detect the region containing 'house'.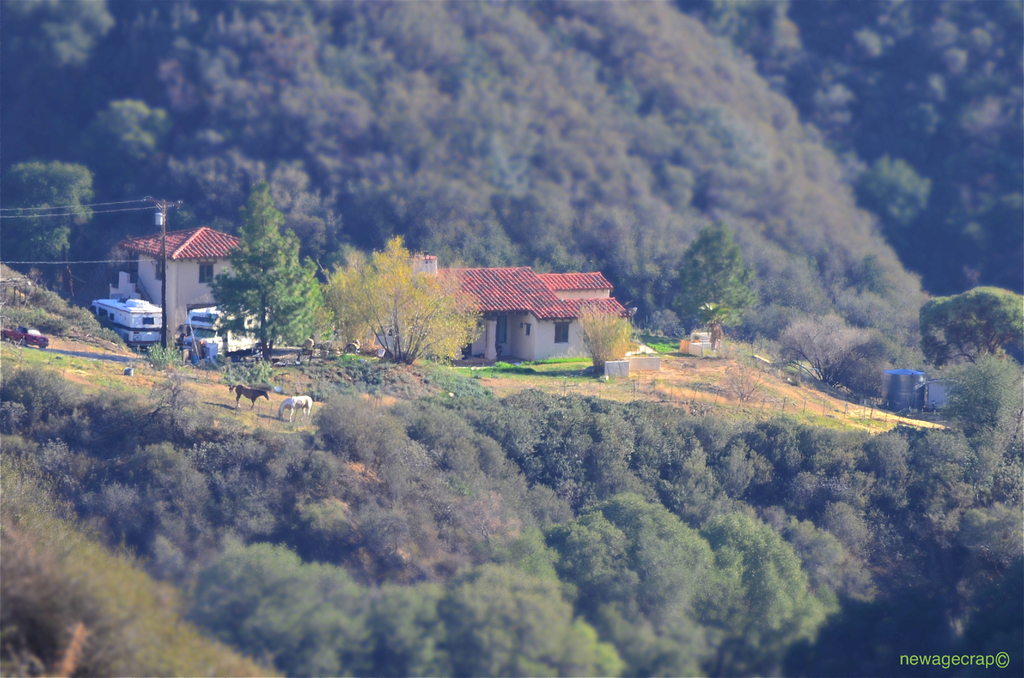
detection(409, 254, 630, 373).
